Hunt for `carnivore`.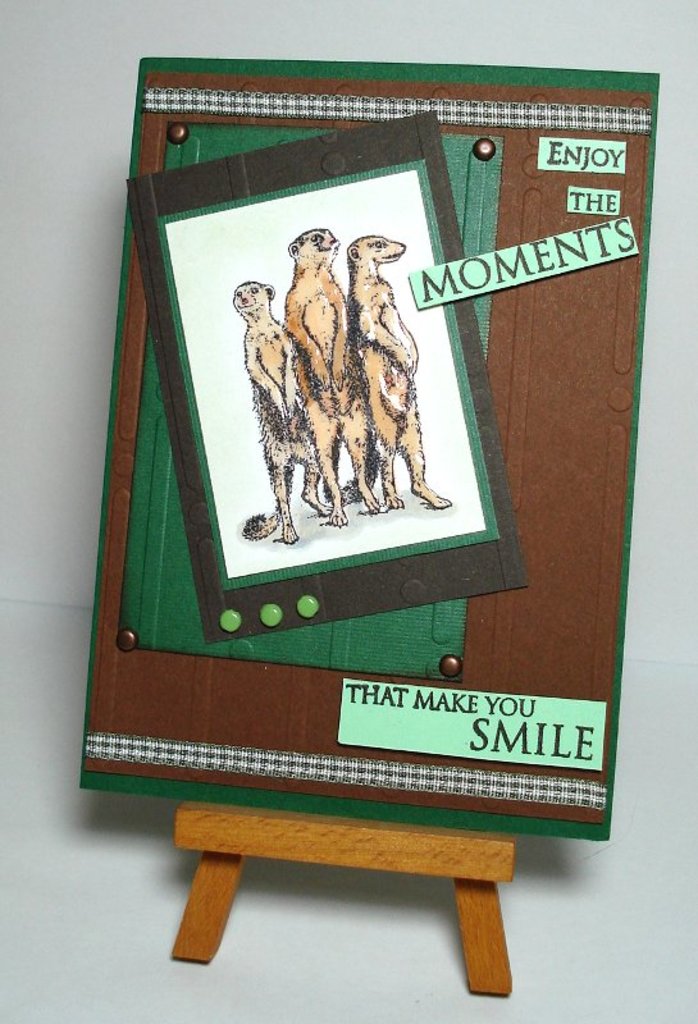
Hunted down at l=282, t=228, r=365, b=526.
